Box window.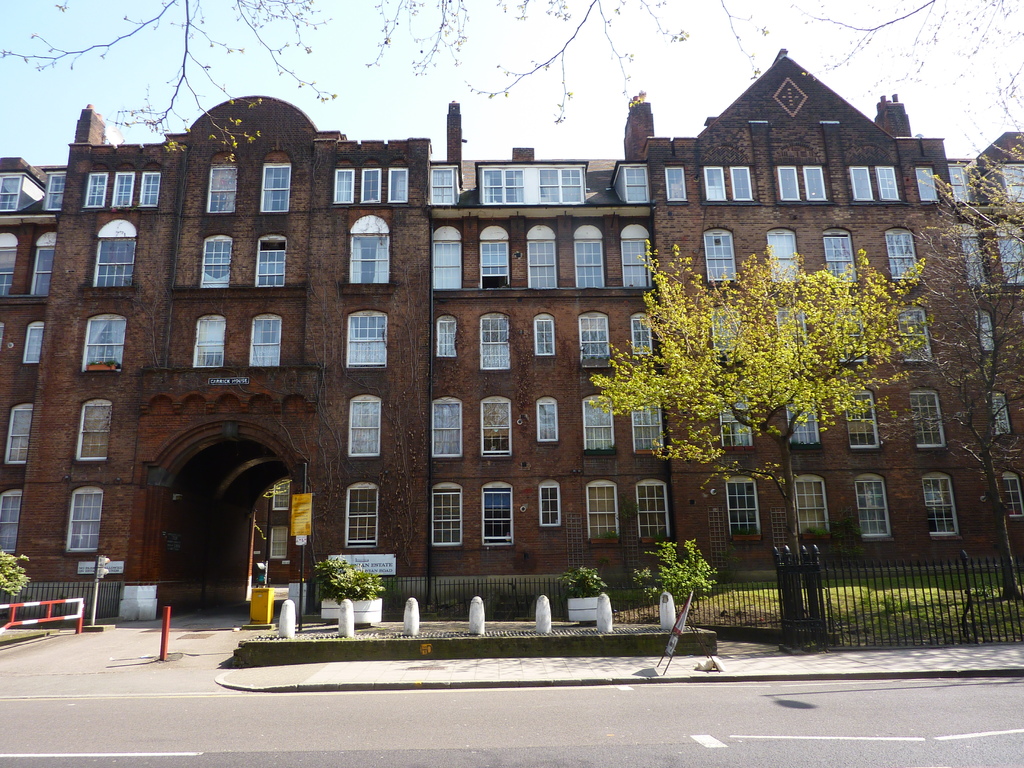
(x1=83, y1=316, x2=123, y2=369).
